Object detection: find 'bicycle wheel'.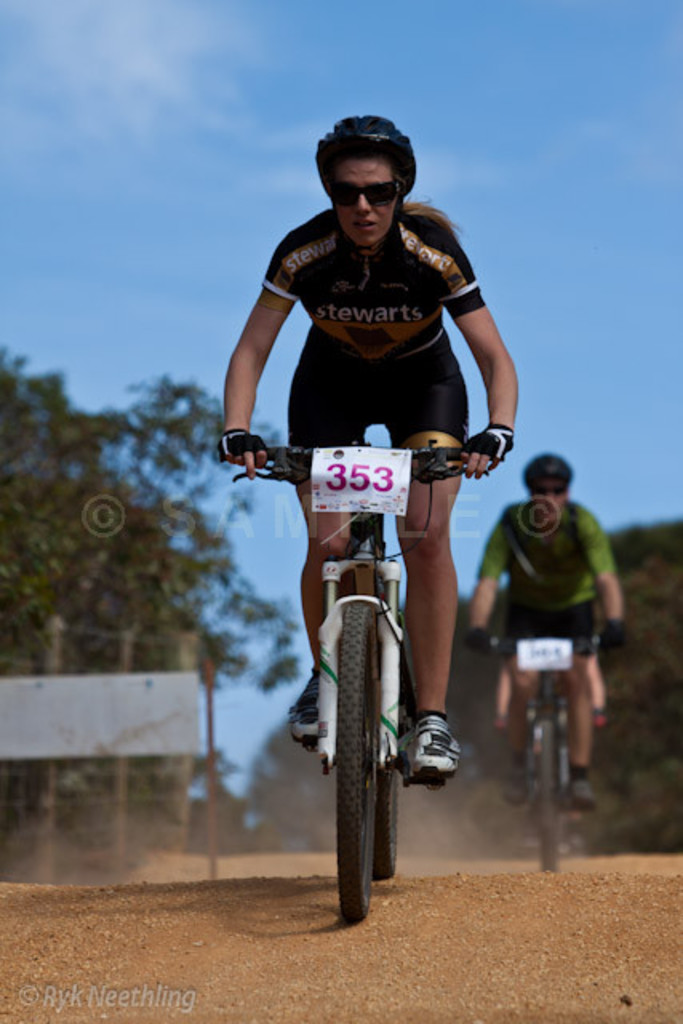
339:600:376:922.
